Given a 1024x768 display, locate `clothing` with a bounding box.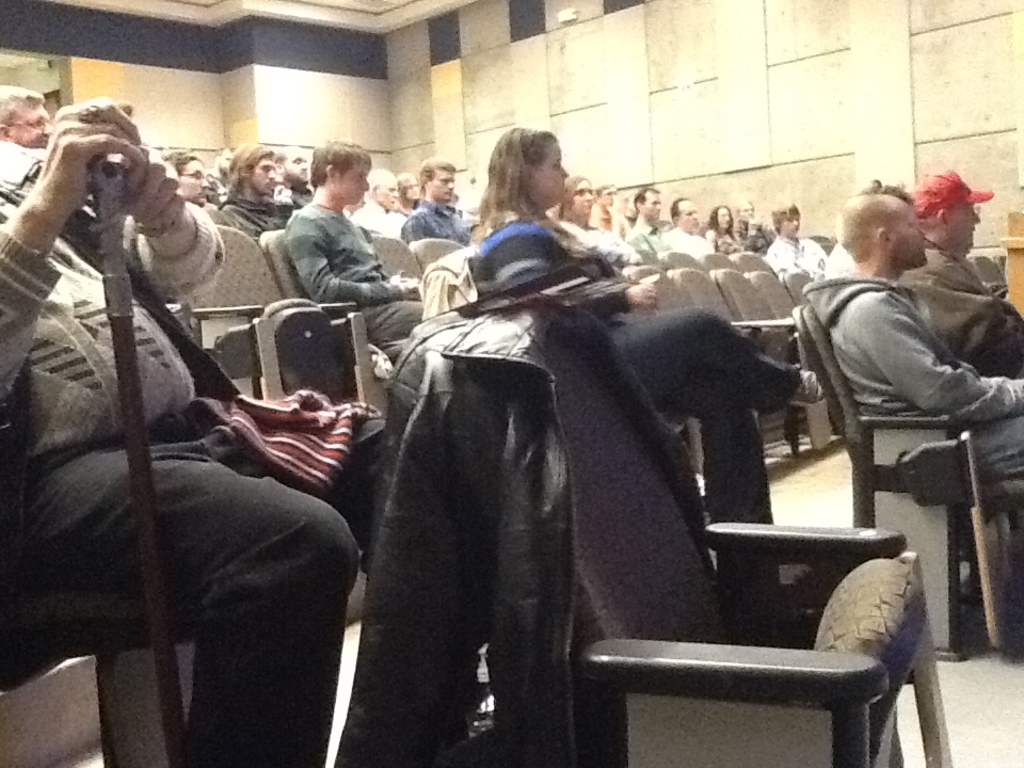
Located: (658, 226, 707, 265).
